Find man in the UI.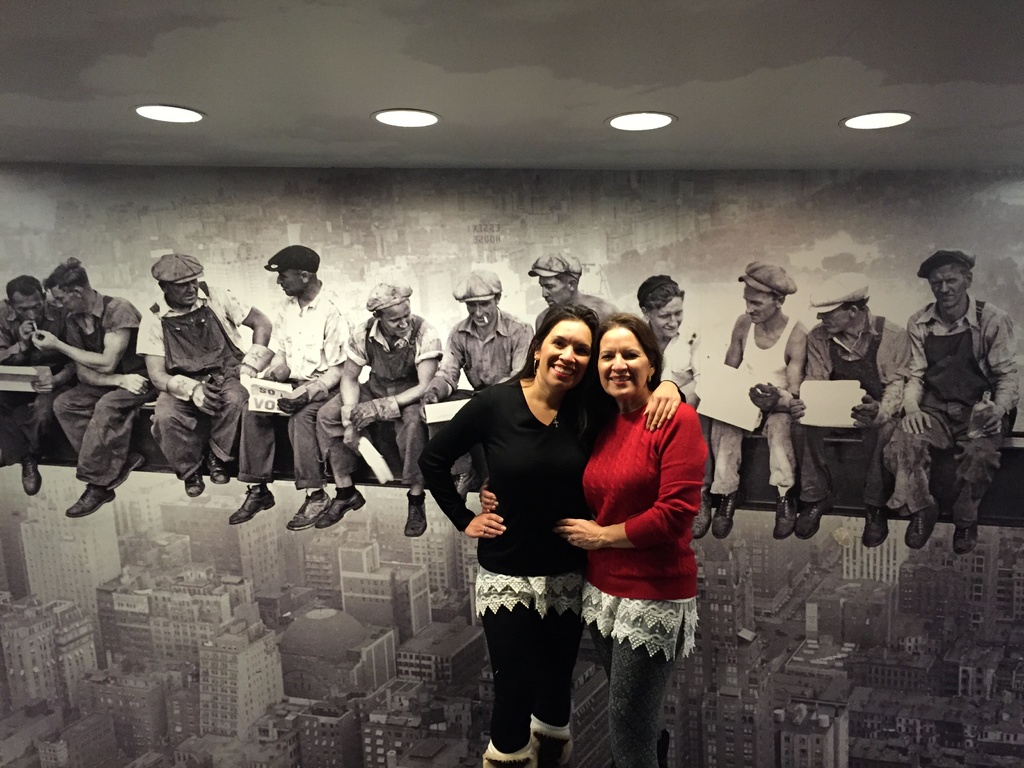
UI element at (x1=44, y1=257, x2=156, y2=518).
